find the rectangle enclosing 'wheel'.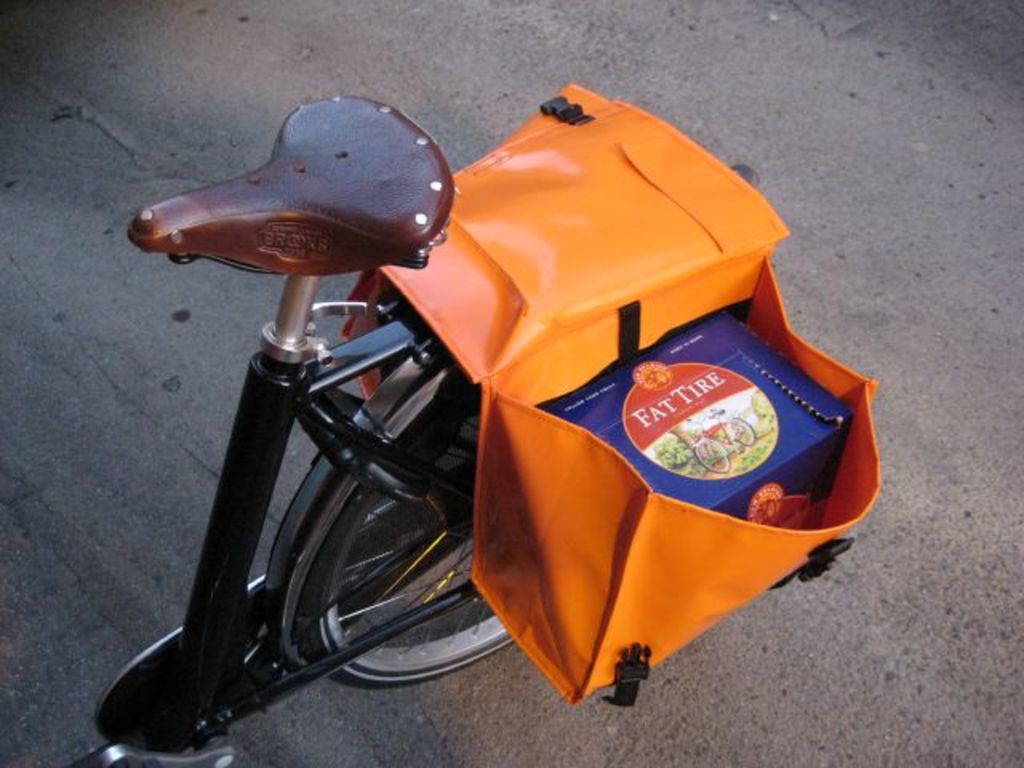
(286, 376, 525, 690).
